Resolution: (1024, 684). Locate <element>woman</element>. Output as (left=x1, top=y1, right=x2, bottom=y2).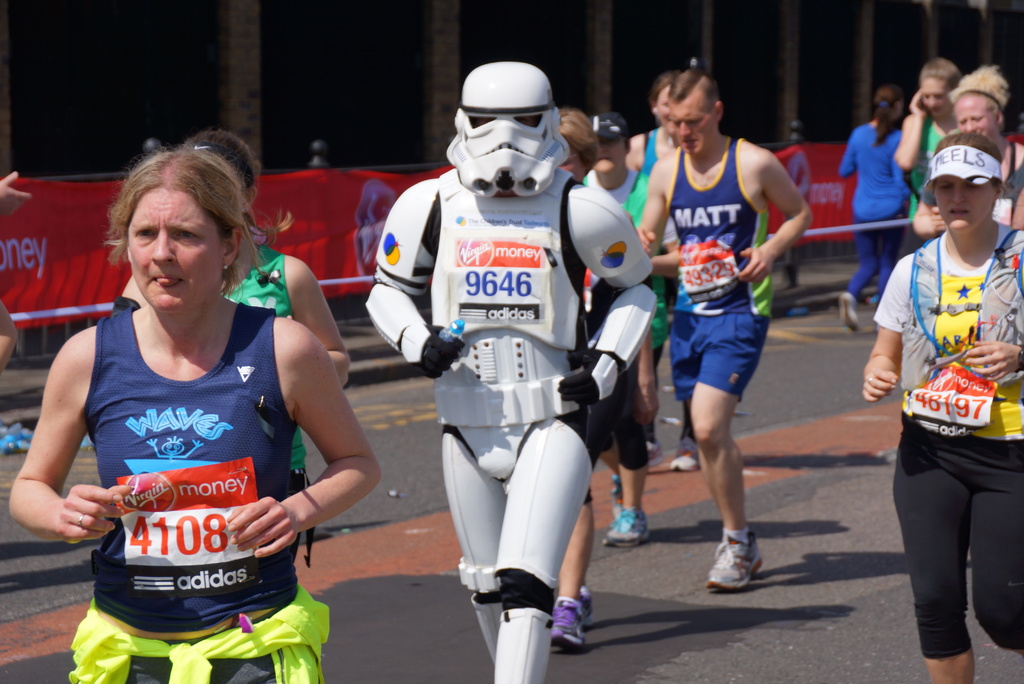
(left=840, top=84, right=900, bottom=334).
